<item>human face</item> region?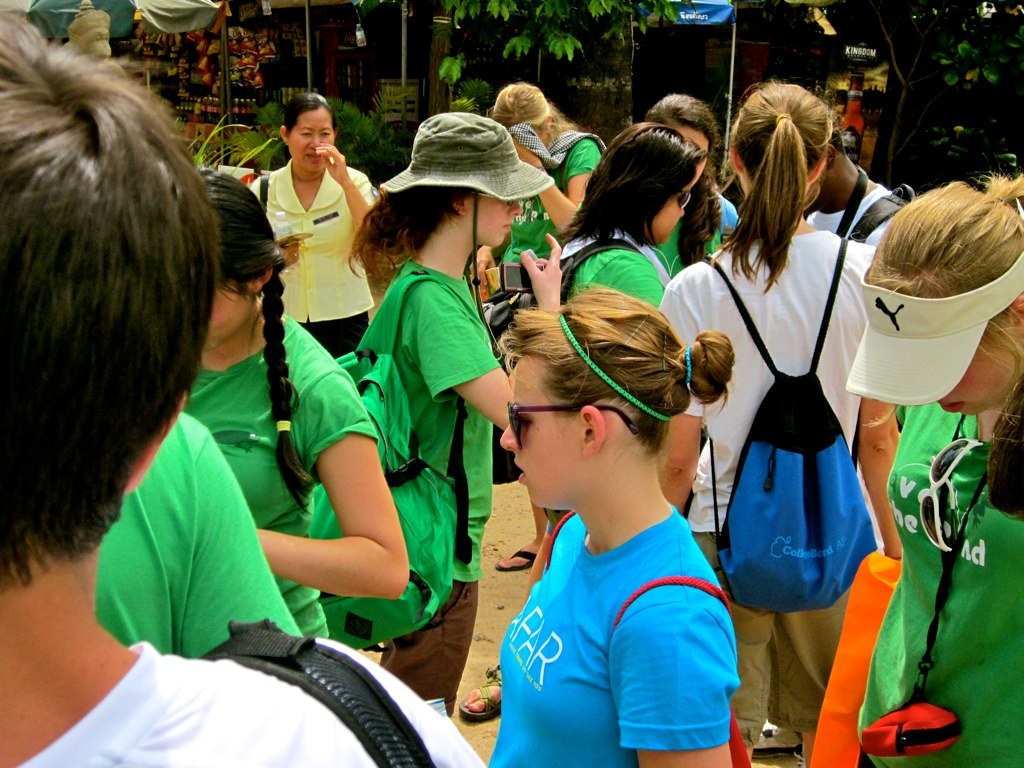
Rect(480, 192, 523, 254)
